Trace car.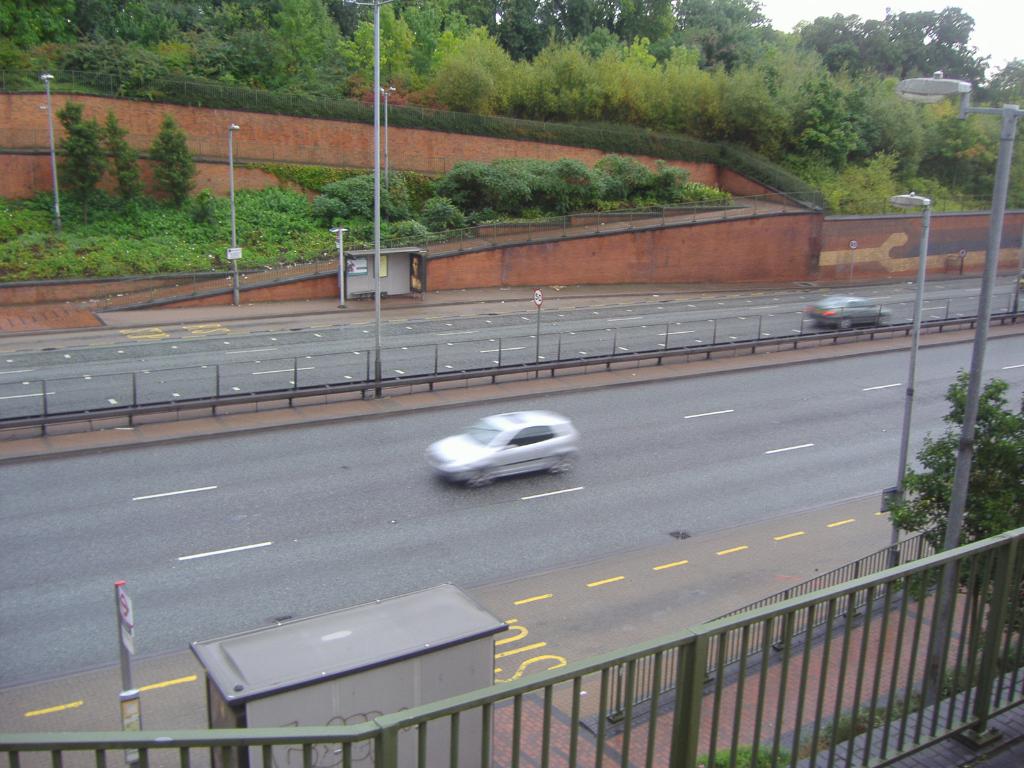
Traced to {"x1": 425, "y1": 409, "x2": 586, "y2": 498}.
